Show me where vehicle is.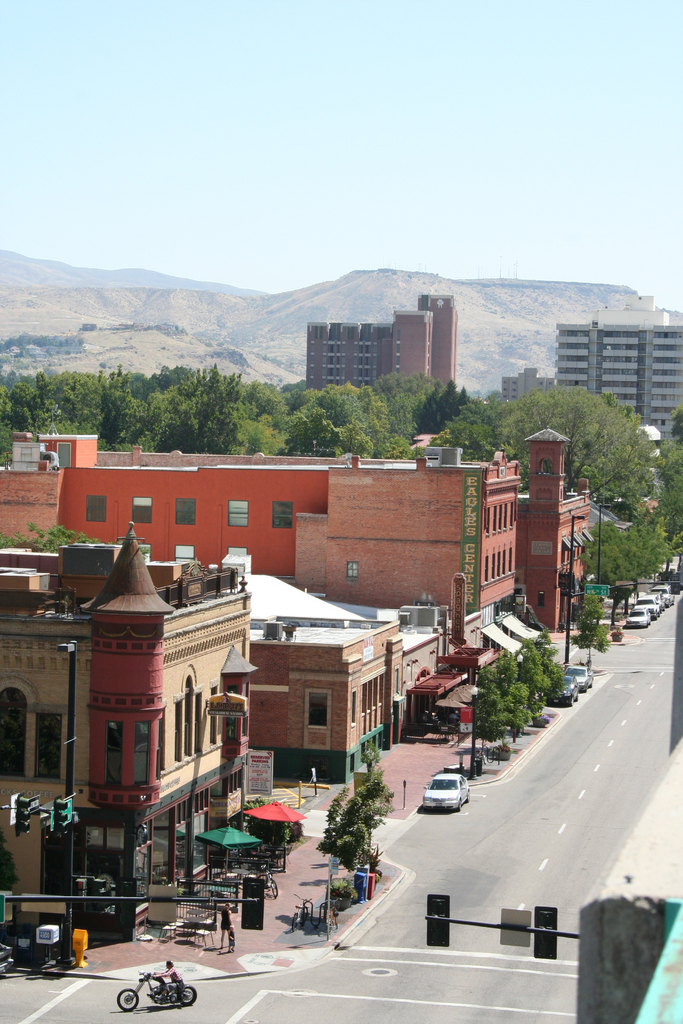
vehicle is at locate(651, 581, 677, 612).
